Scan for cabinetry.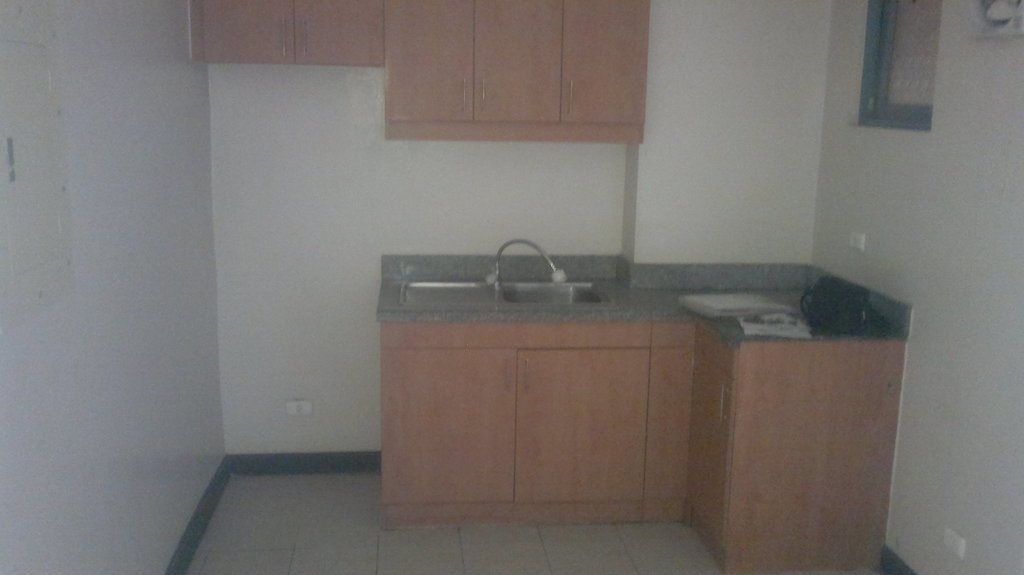
Scan result: (x1=189, y1=0, x2=651, y2=143).
